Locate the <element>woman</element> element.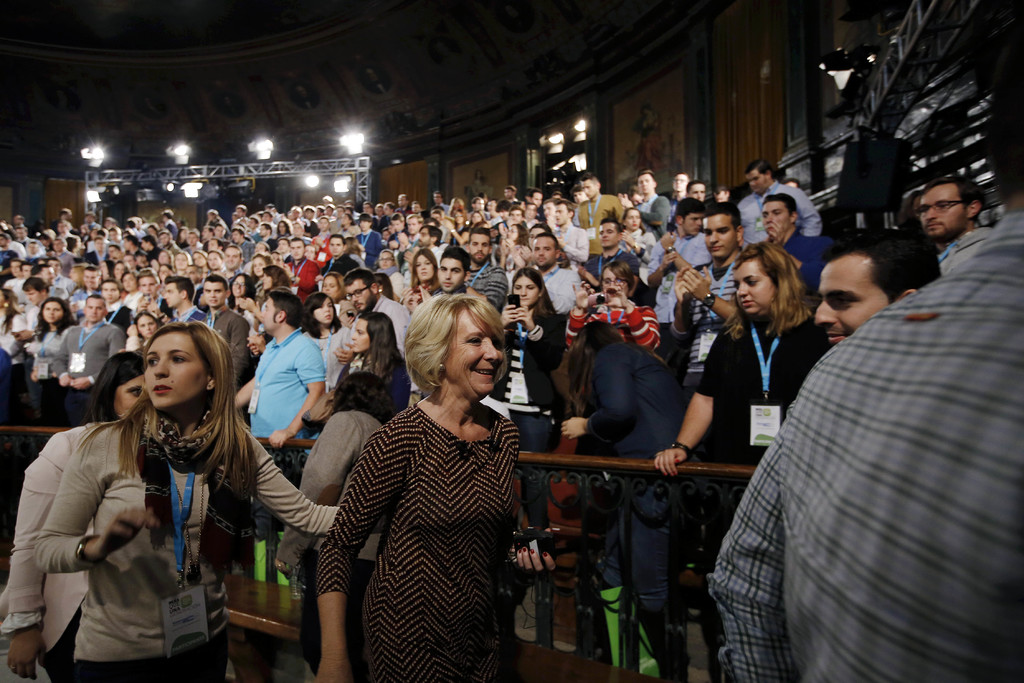
Element bbox: [x1=376, y1=248, x2=403, y2=270].
